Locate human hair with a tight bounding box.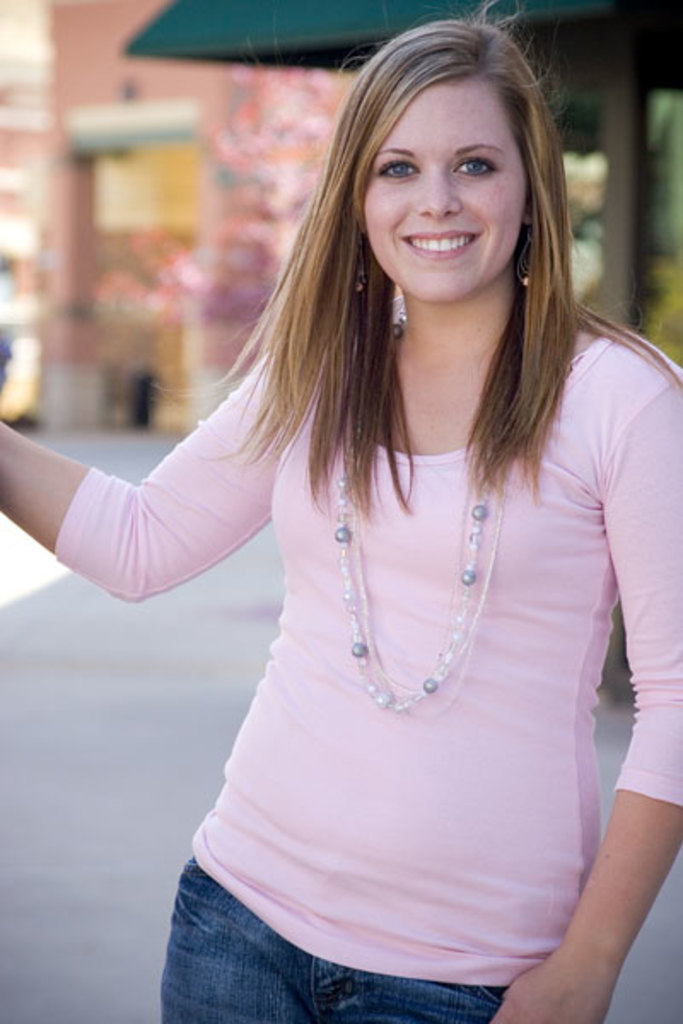
x1=275, y1=22, x2=579, y2=565.
